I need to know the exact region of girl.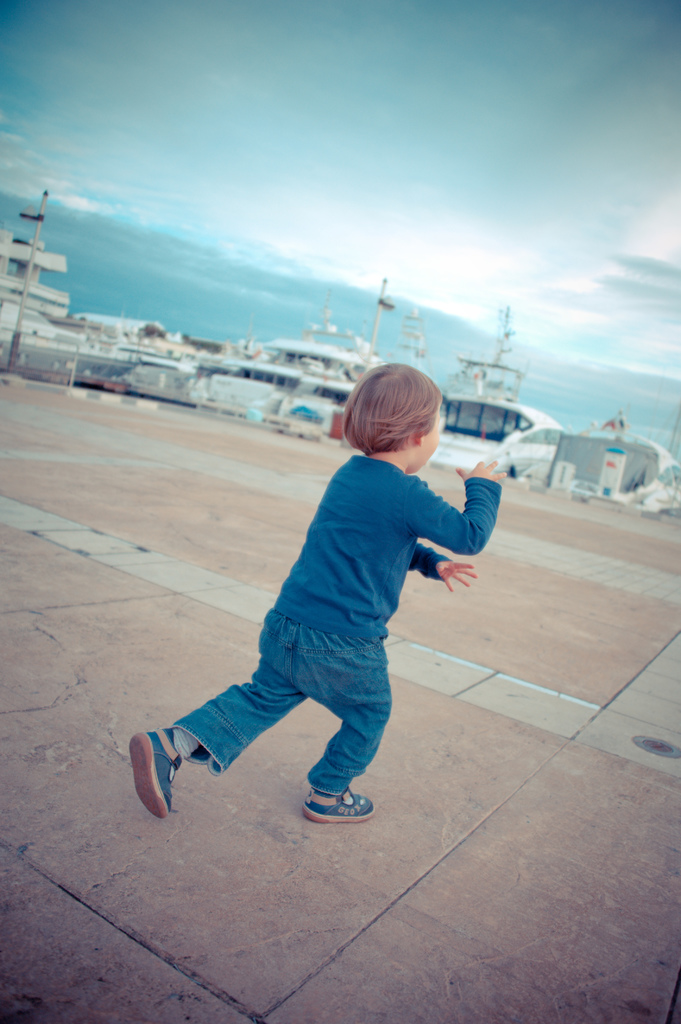
Region: l=129, t=364, r=506, b=825.
